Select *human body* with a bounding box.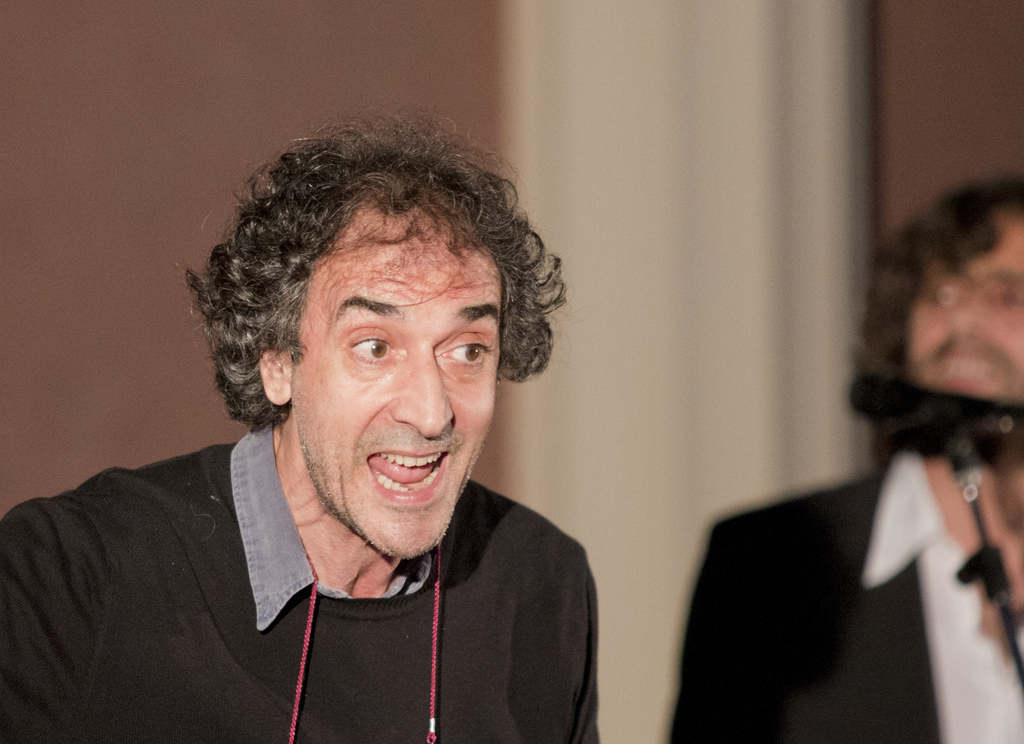
<region>0, 117, 607, 743</region>.
